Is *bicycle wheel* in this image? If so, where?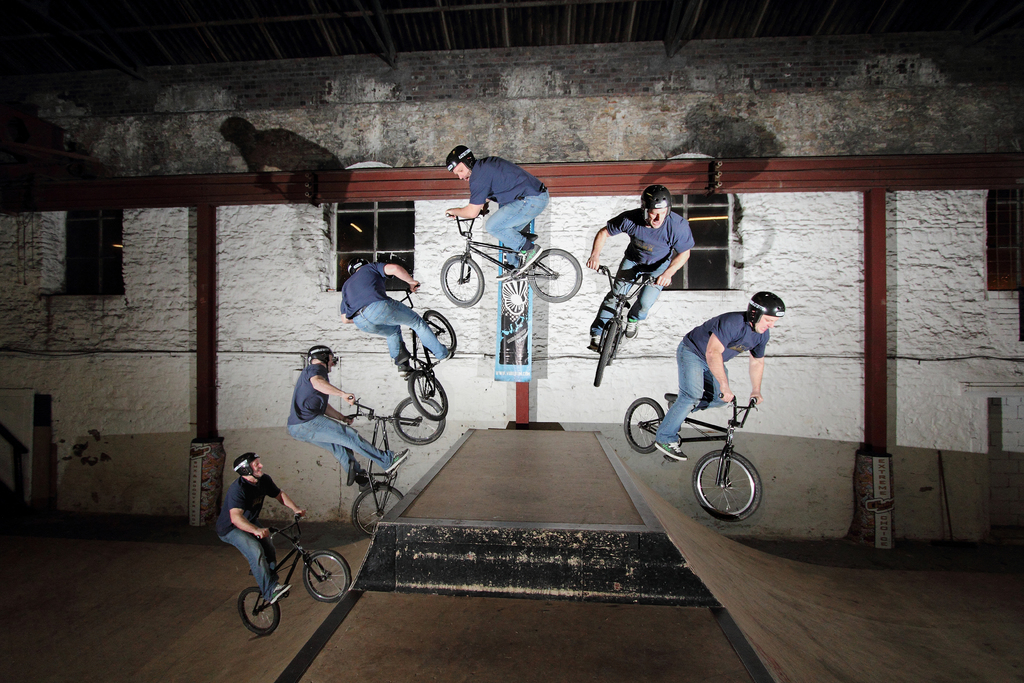
Yes, at (439,247,484,309).
